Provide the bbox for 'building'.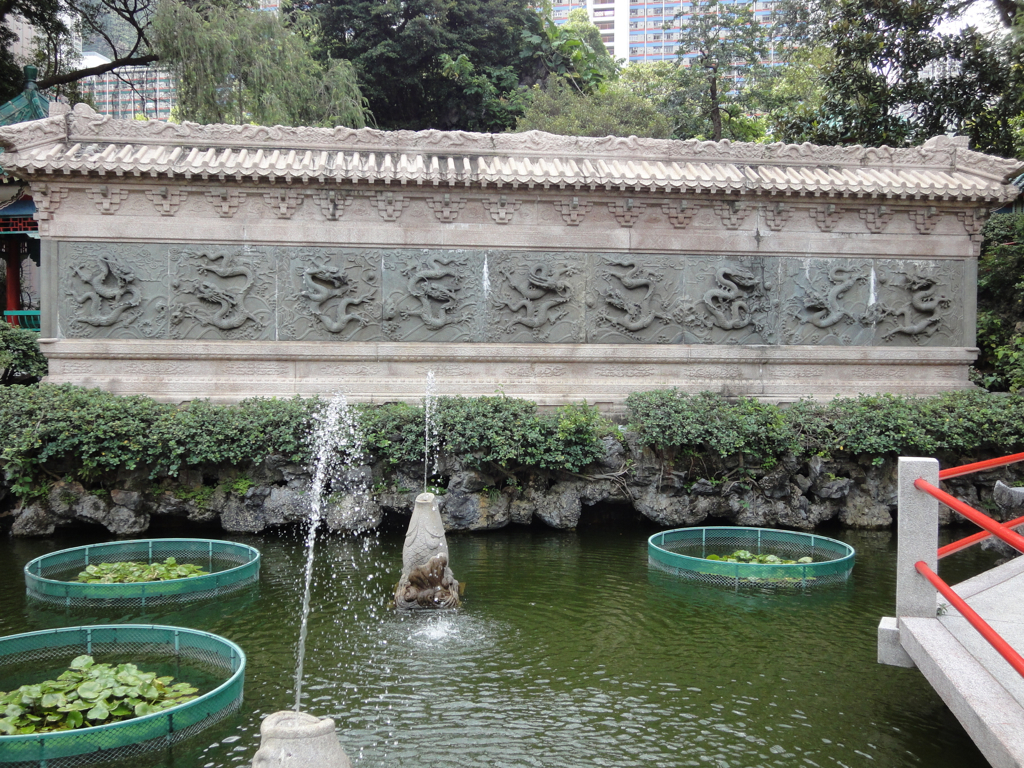
rect(70, 51, 180, 128).
